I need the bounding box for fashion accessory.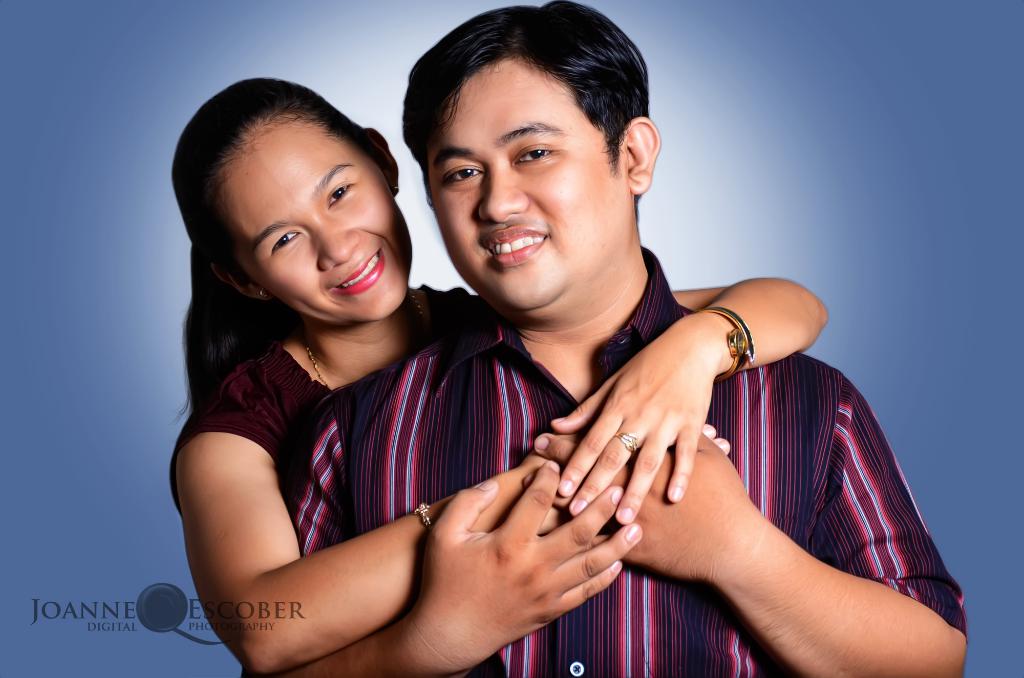
Here it is: {"x1": 691, "y1": 305, "x2": 755, "y2": 381}.
